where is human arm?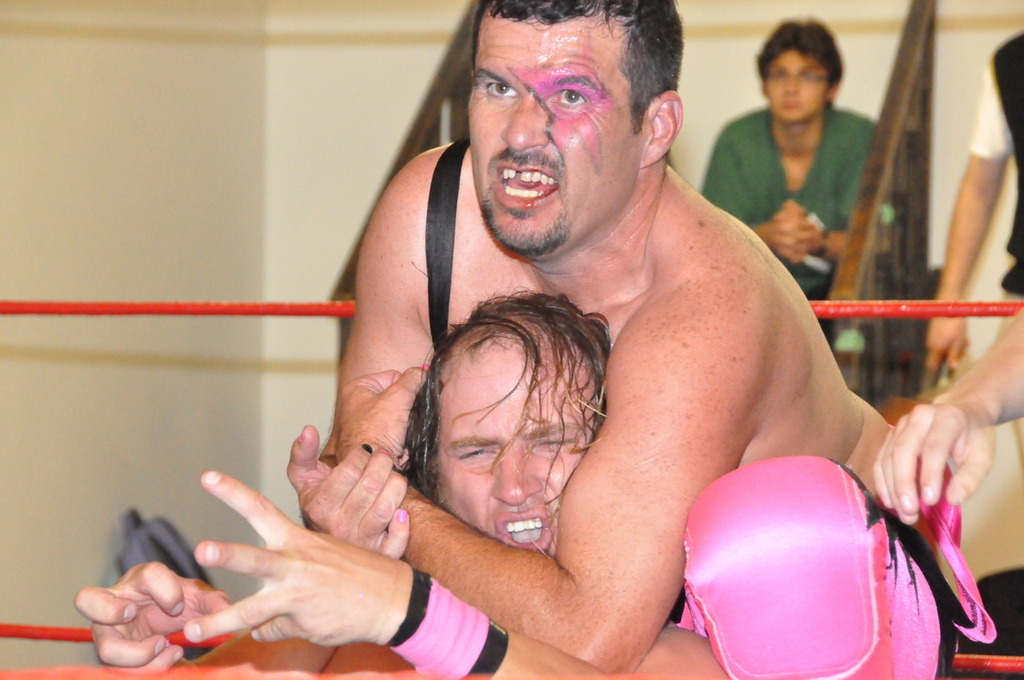
x1=73 y1=552 x2=237 y2=674.
